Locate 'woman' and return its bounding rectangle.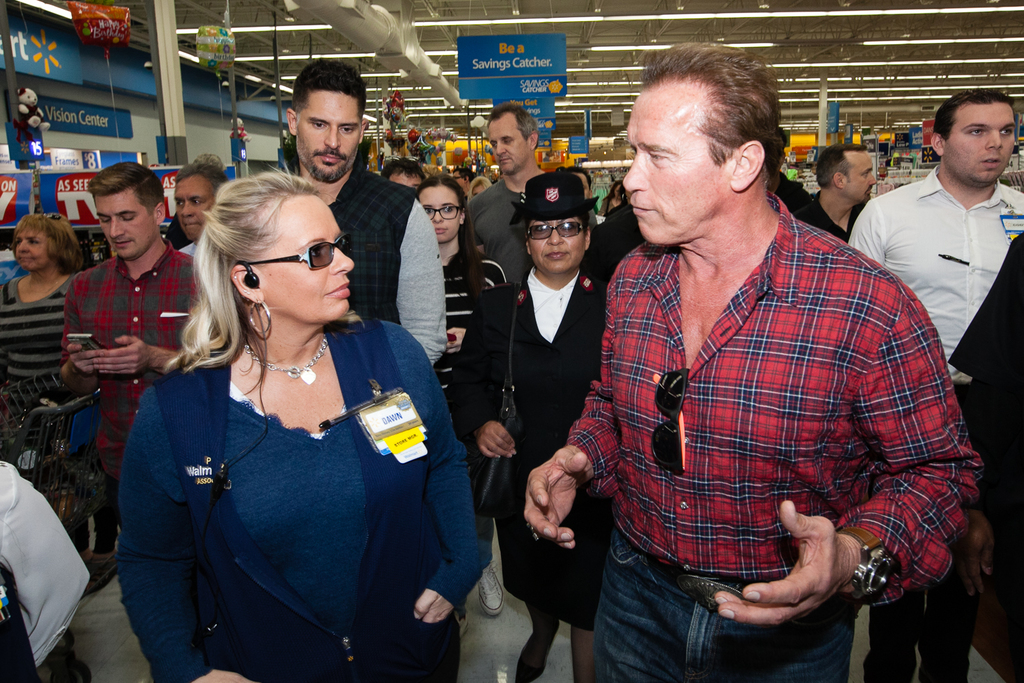
<region>598, 178, 626, 216</region>.
